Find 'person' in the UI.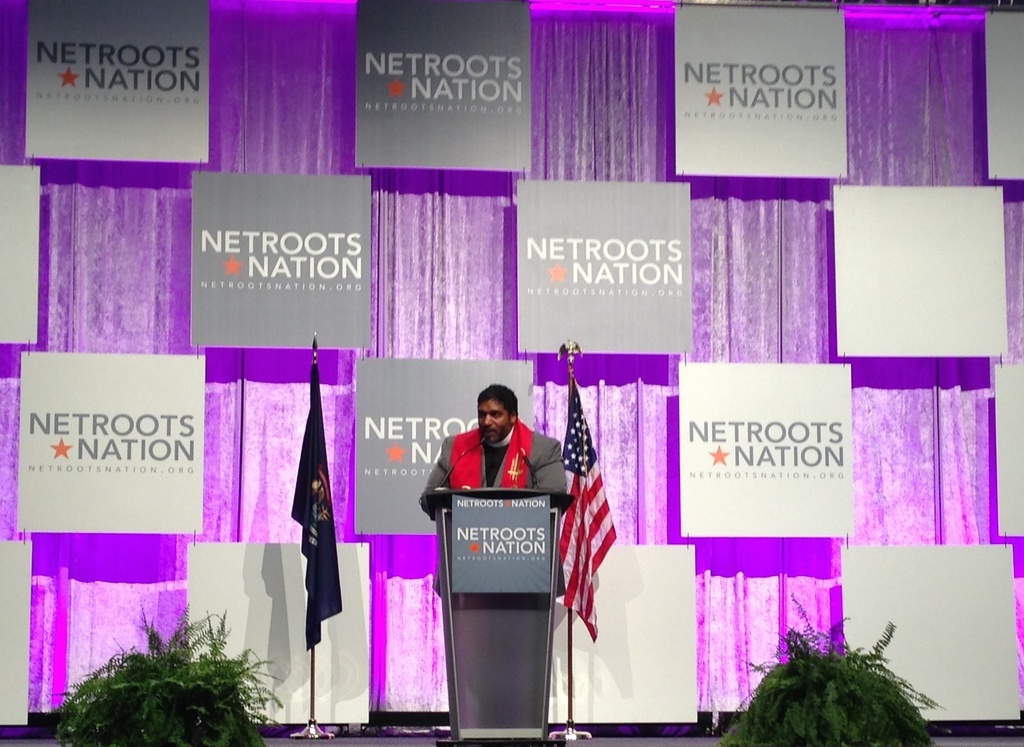
UI element at bbox=(419, 377, 583, 603).
